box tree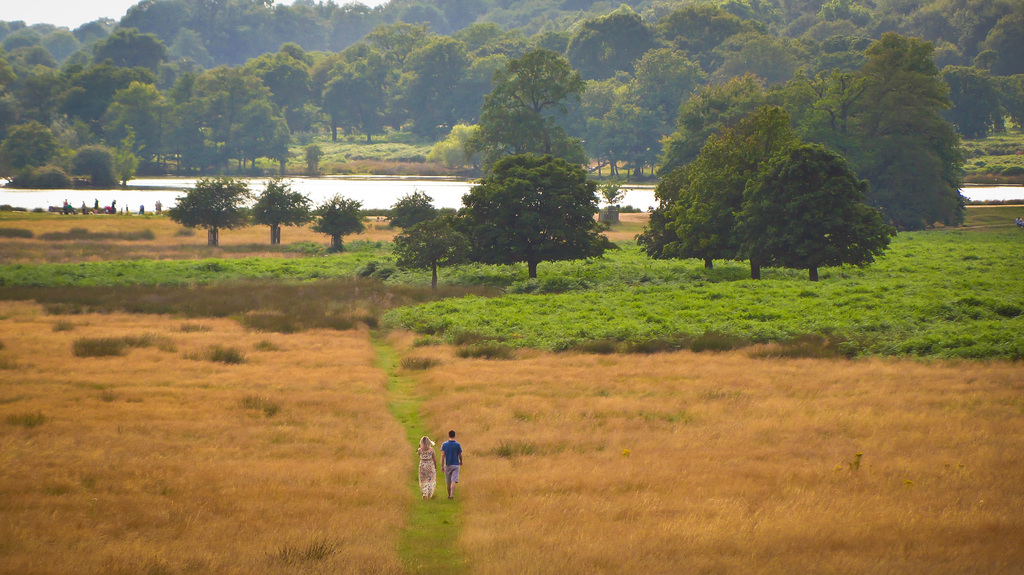
box=[635, 129, 717, 273]
